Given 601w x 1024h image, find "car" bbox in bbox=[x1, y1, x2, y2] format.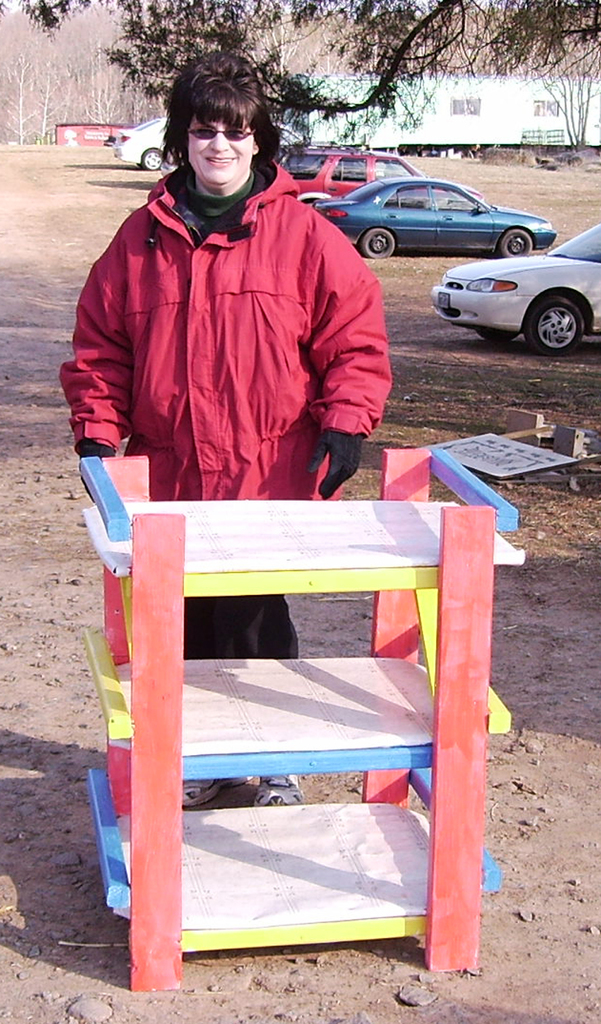
bbox=[310, 168, 555, 259].
